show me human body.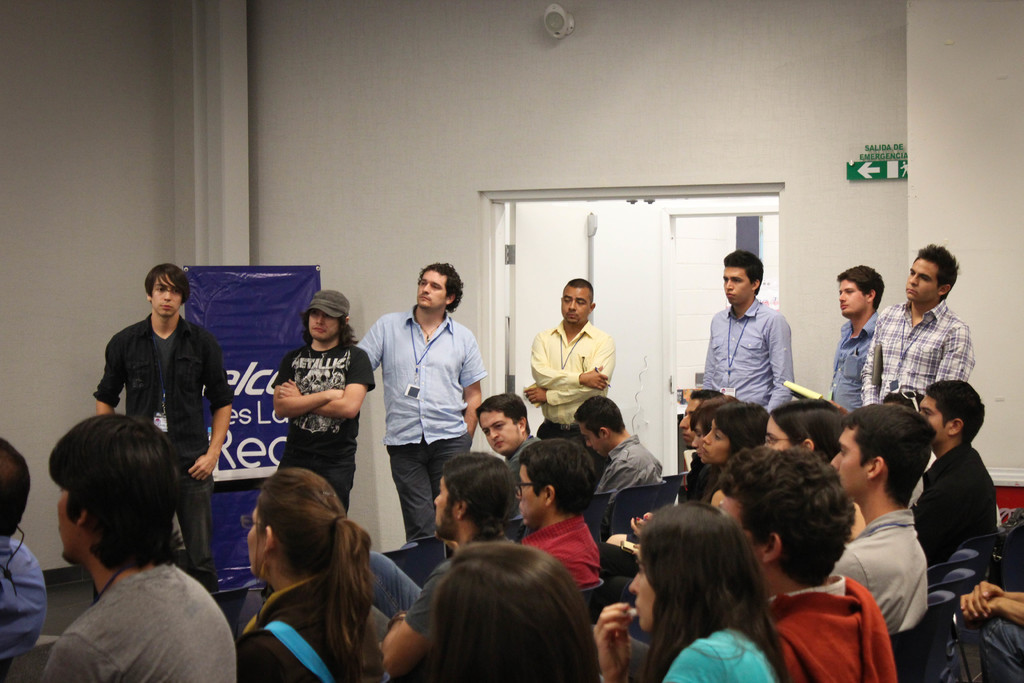
human body is here: {"x1": 0, "y1": 562, "x2": 239, "y2": 682}.
